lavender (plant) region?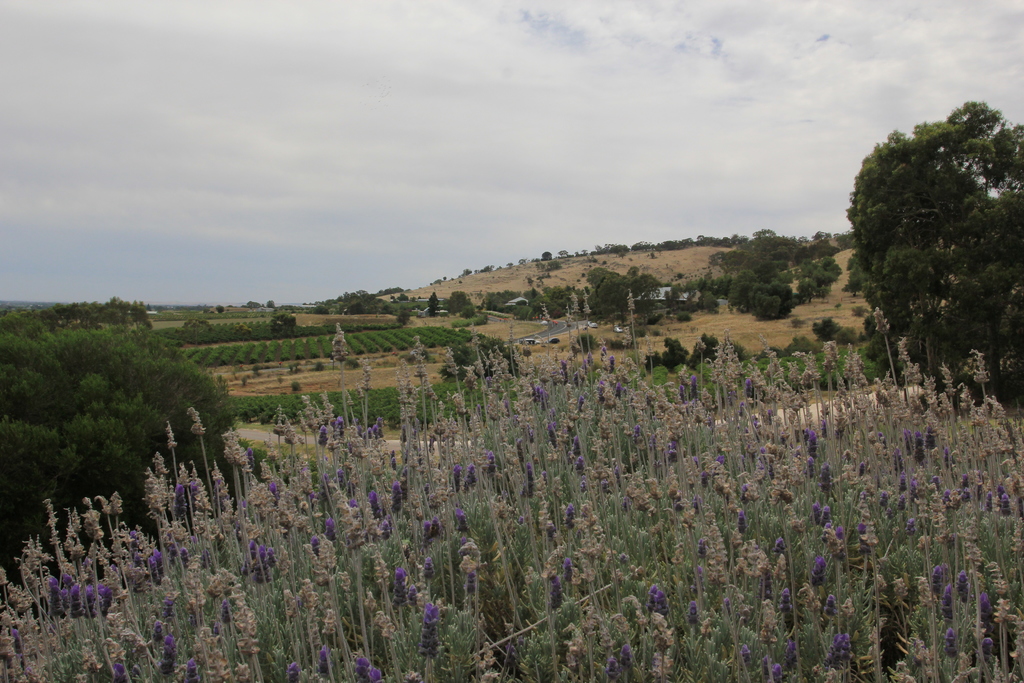
bbox=[771, 538, 786, 552]
